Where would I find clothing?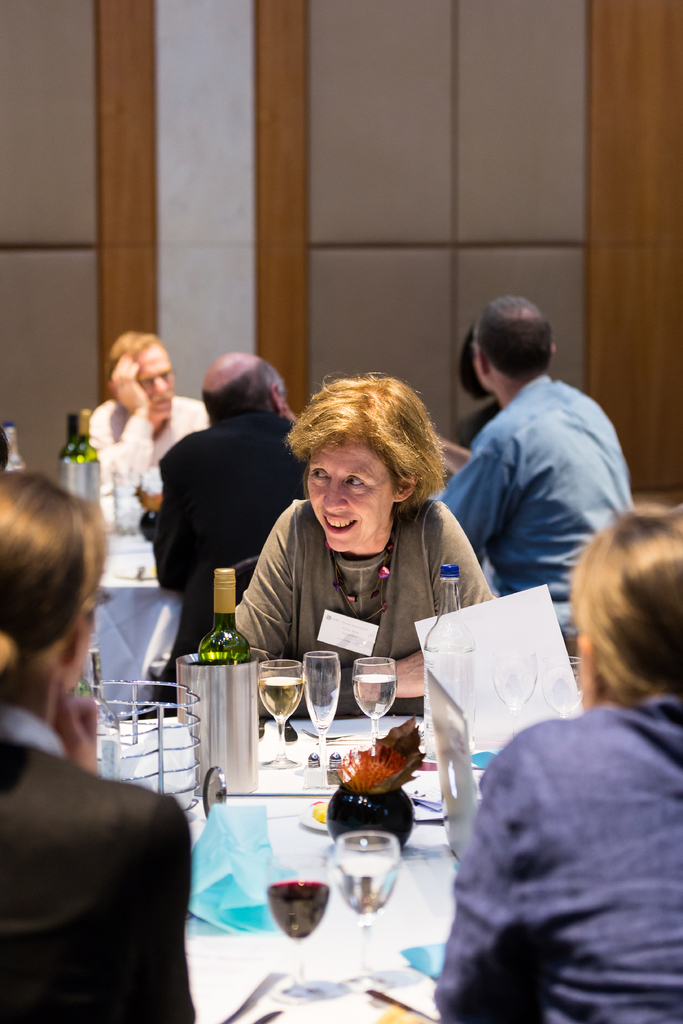
At [left=0, top=704, right=192, bottom=1023].
